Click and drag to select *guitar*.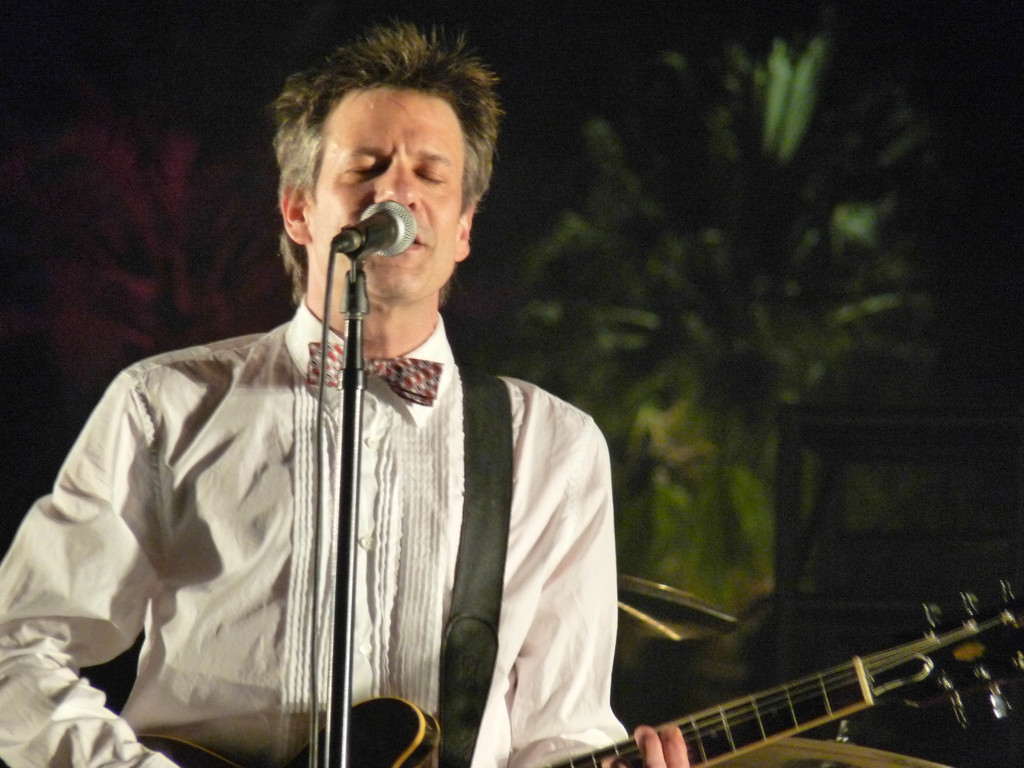
Selection: (x1=132, y1=582, x2=1023, y2=767).
